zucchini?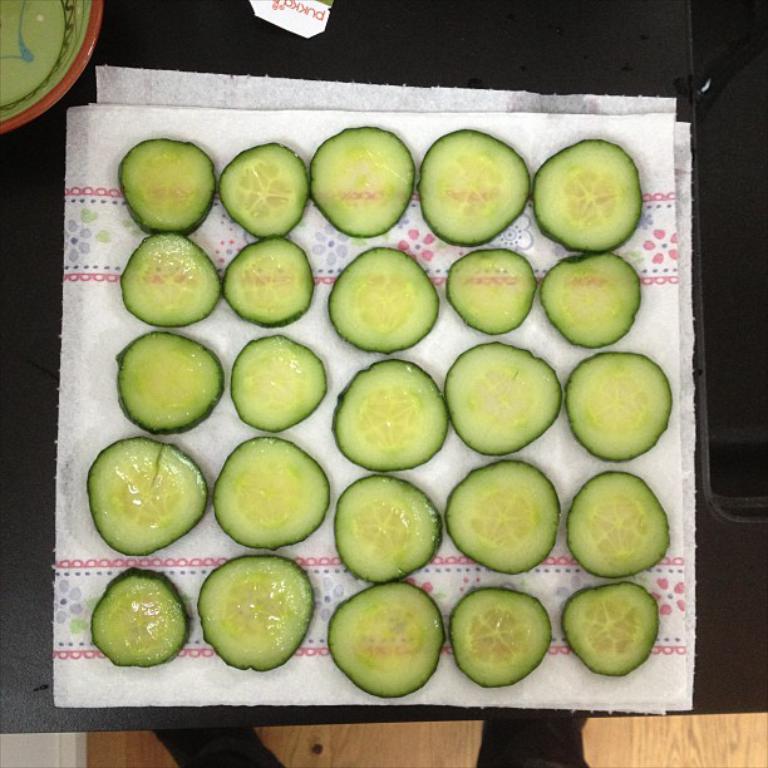
305/124/414/237
